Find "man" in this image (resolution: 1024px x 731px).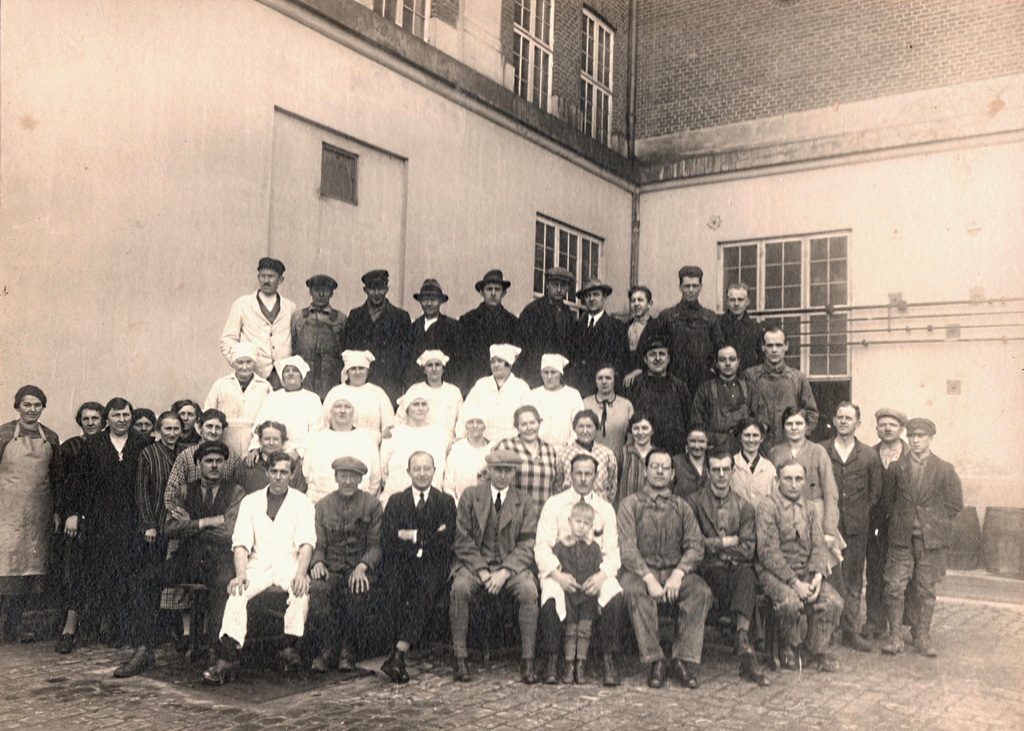
detection(742, 326, 821, 444).
